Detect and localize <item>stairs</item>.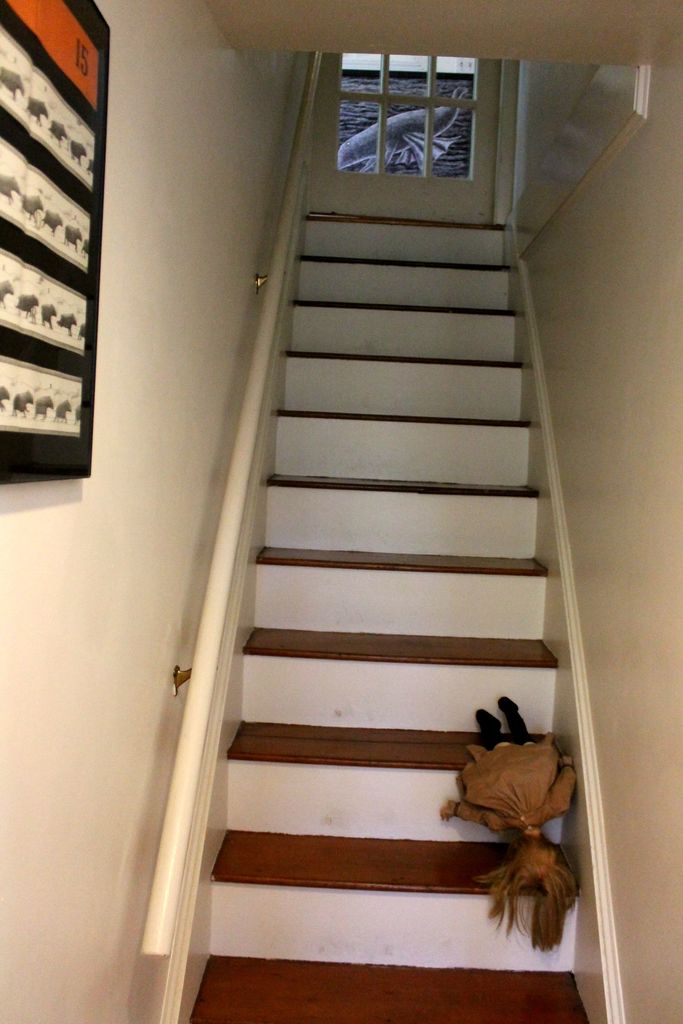
Localized at x1=163 y1=169 x2=623 y2=1023.
